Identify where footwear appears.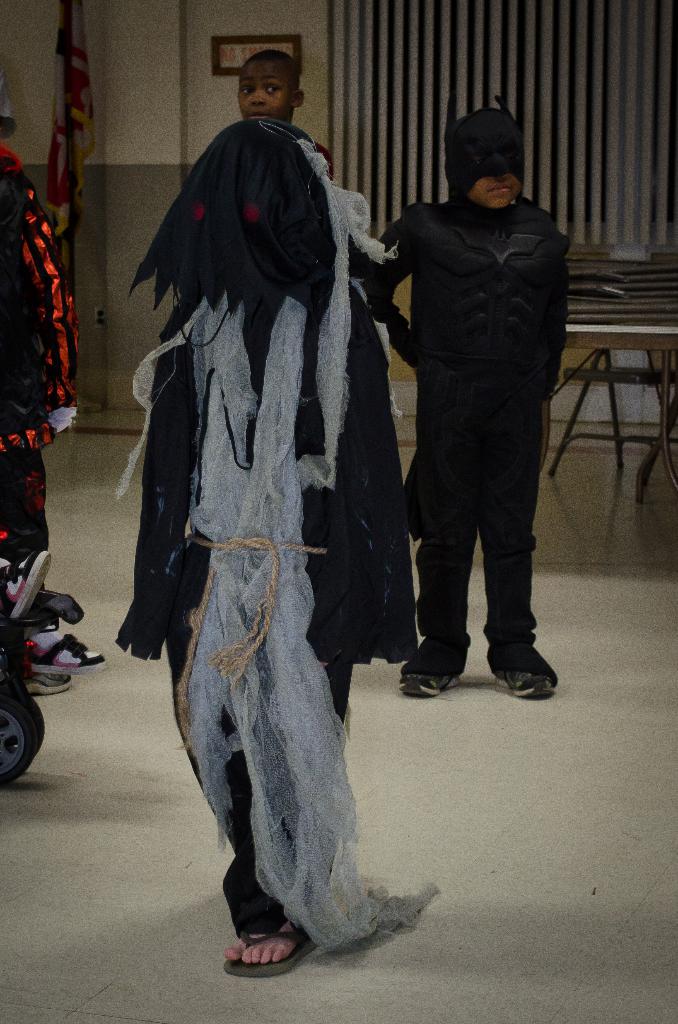
Appears at (493, 673, 556, 699).
